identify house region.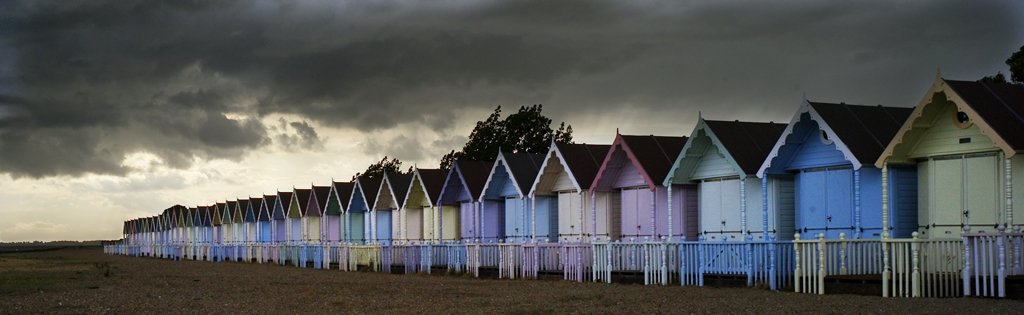
Region: region(668, 116, 793, 285).
